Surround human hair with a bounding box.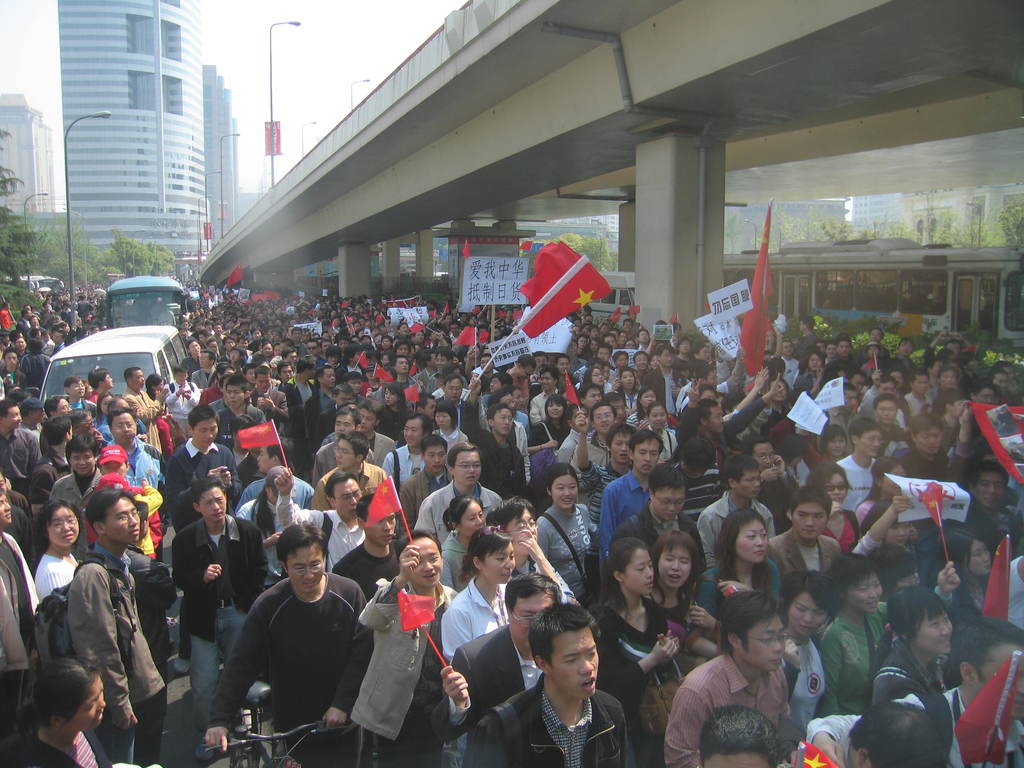
locate(35, 499, 79, 553).
